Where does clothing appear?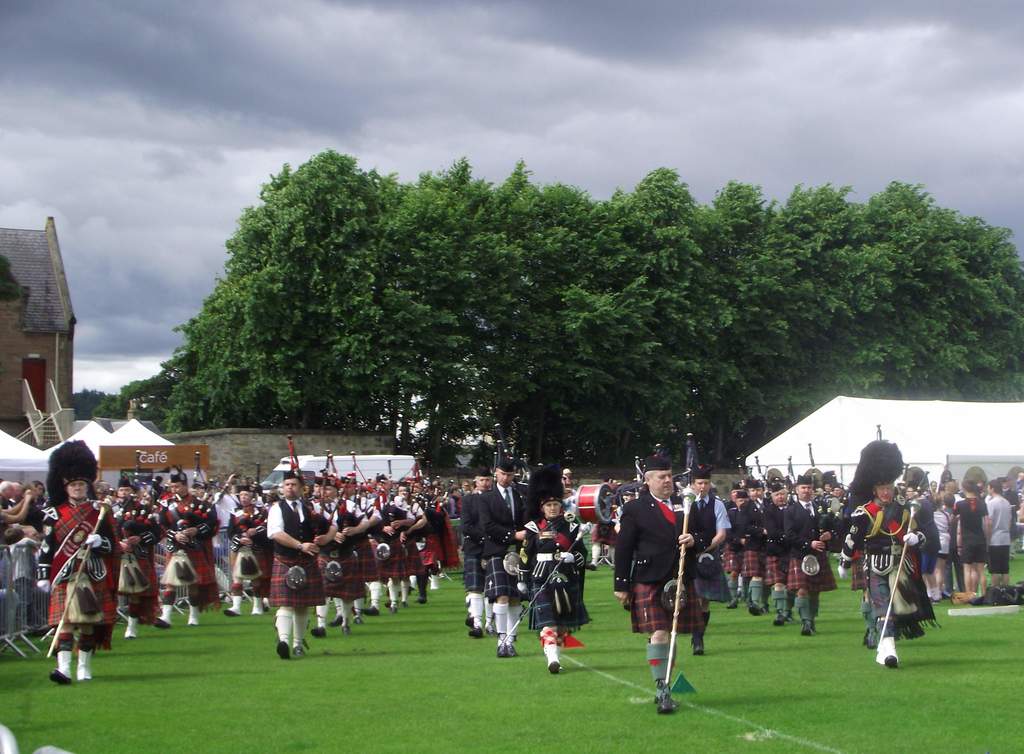
Appears at (29, 492, 107, 676).
